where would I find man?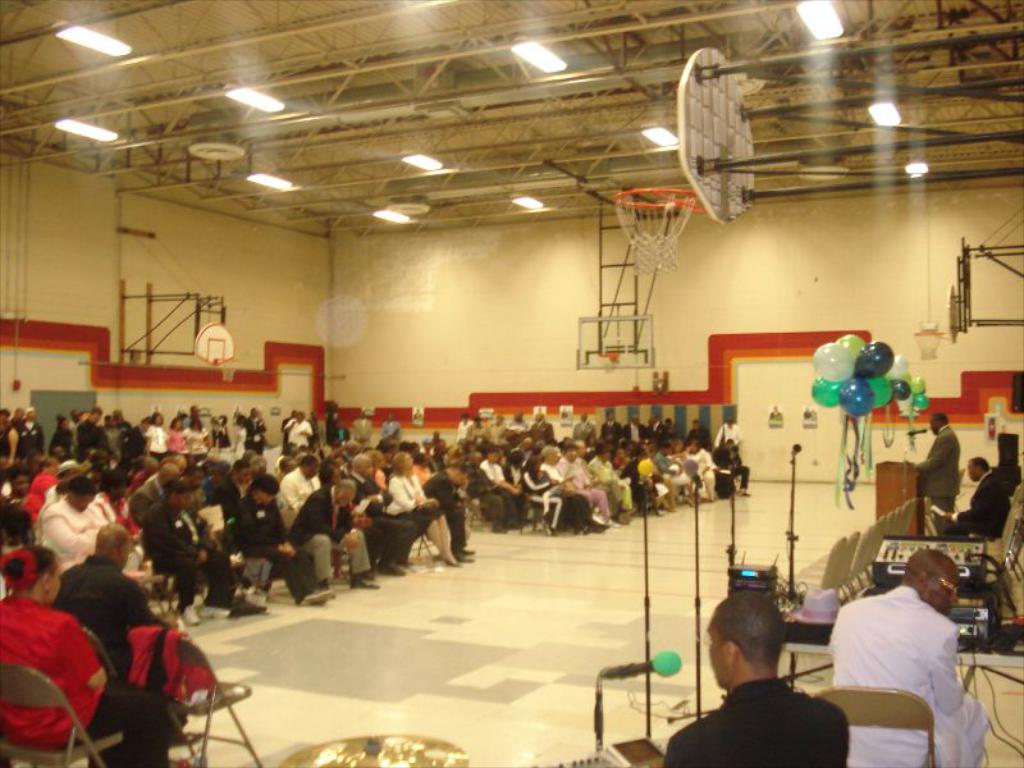
At 829,549,995,767.
